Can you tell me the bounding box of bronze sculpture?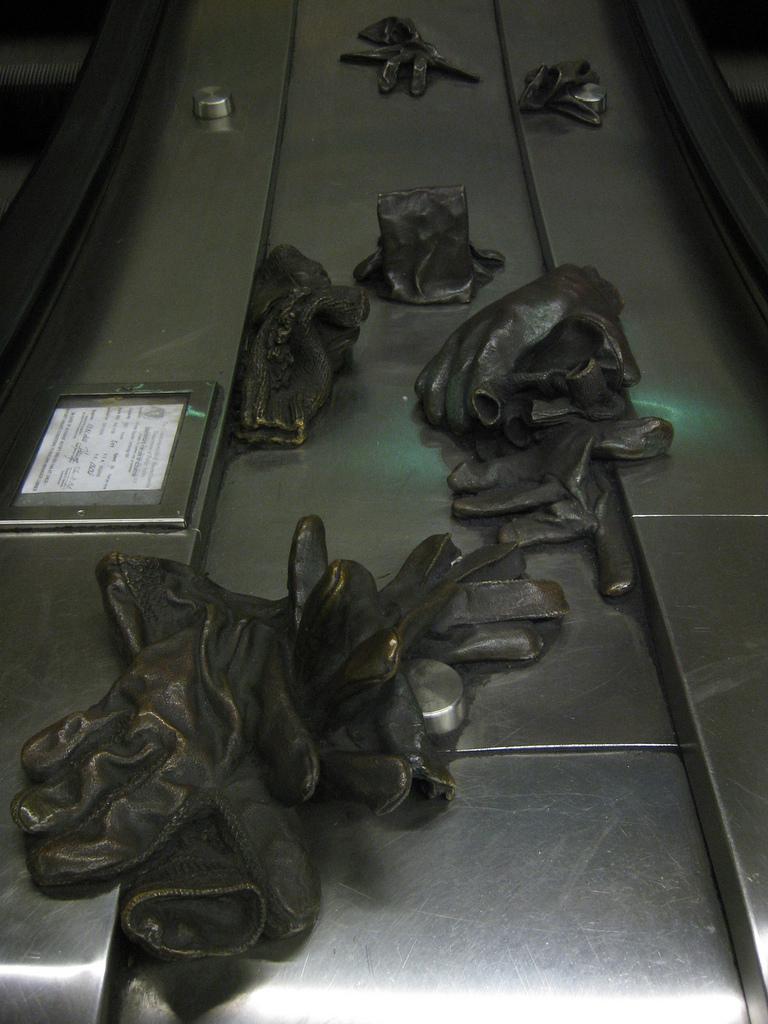
locate(9, 504, 578, 995).
